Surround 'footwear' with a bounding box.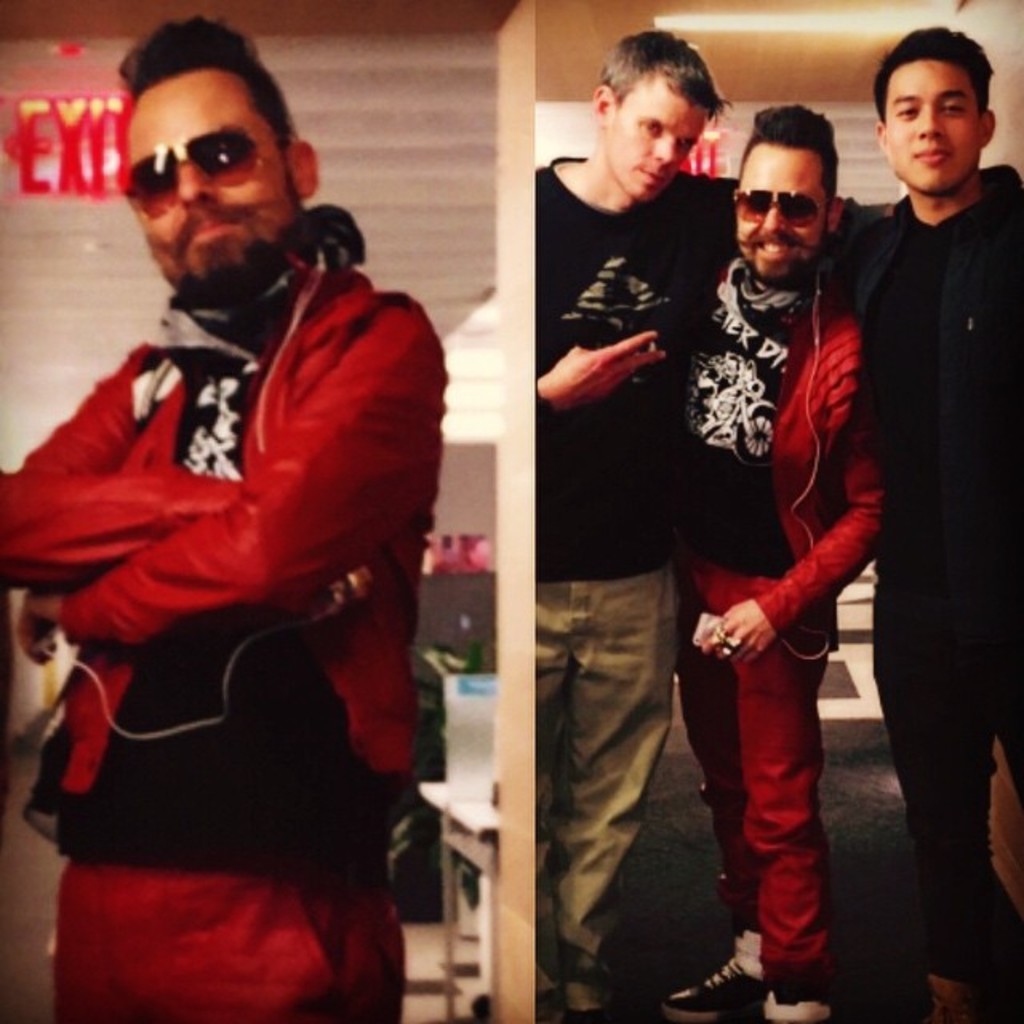
770:978:832:1022.
